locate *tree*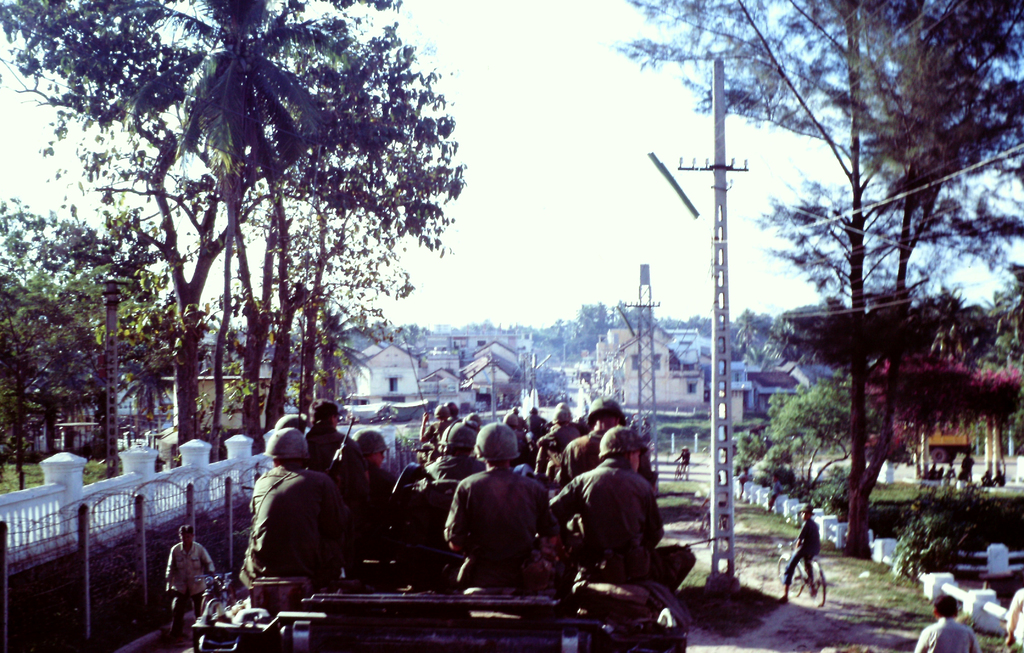
bbox=(976, 264, 1023, 489)
